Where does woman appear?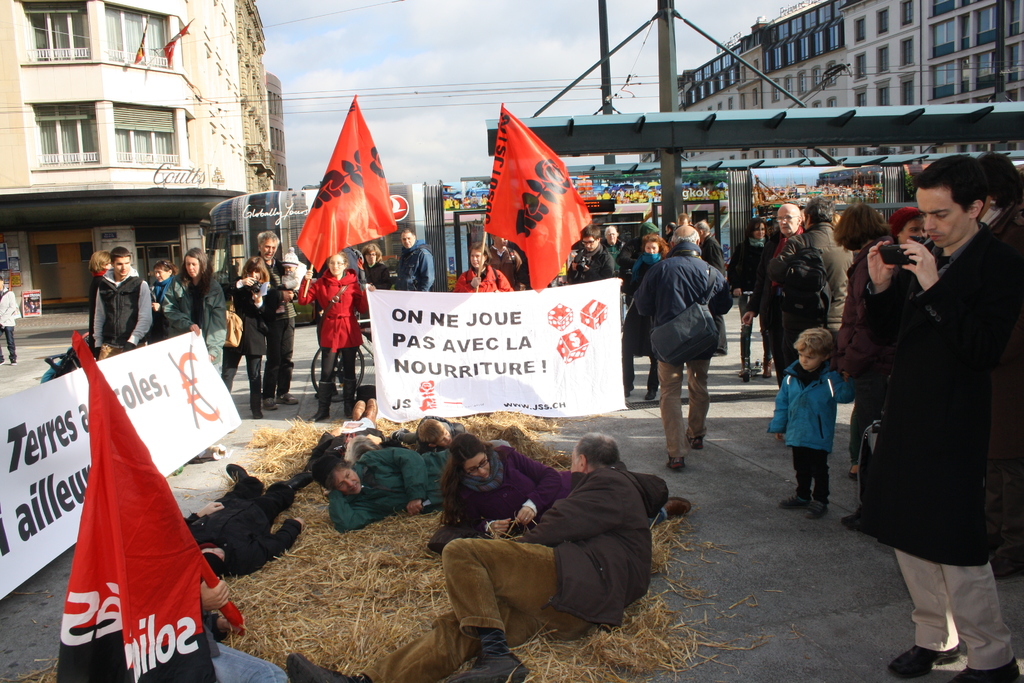
Appears at detection(353, 241, 395, 345).
